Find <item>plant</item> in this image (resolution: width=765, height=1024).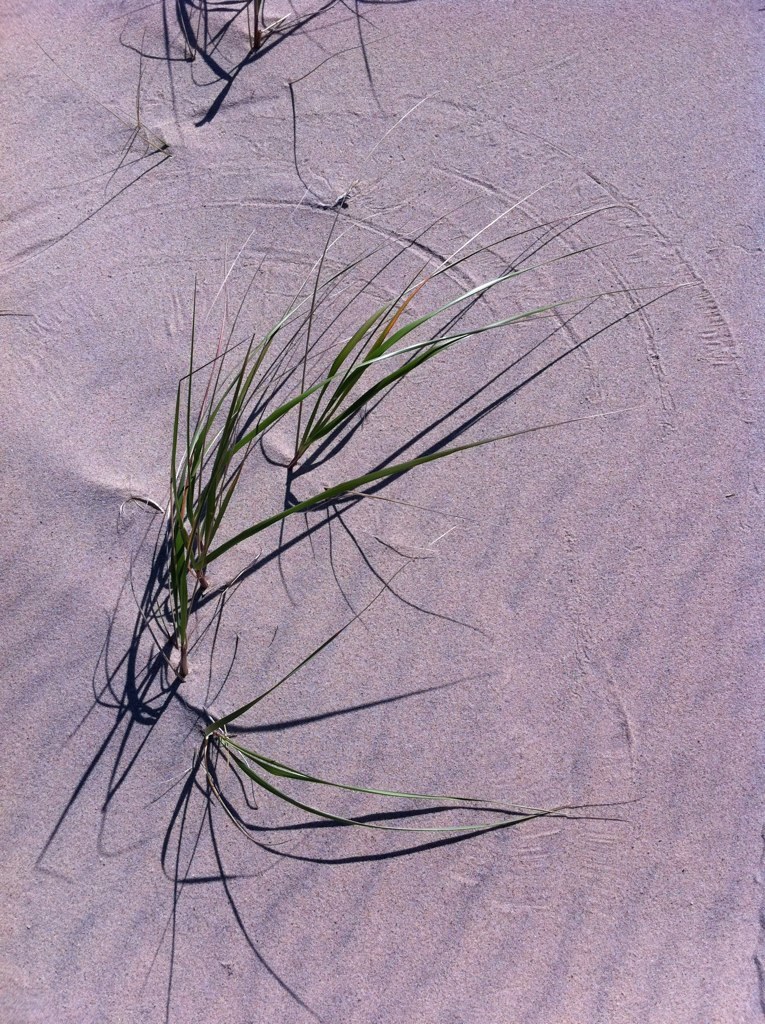
BBox(70, 0, 396, 100).
